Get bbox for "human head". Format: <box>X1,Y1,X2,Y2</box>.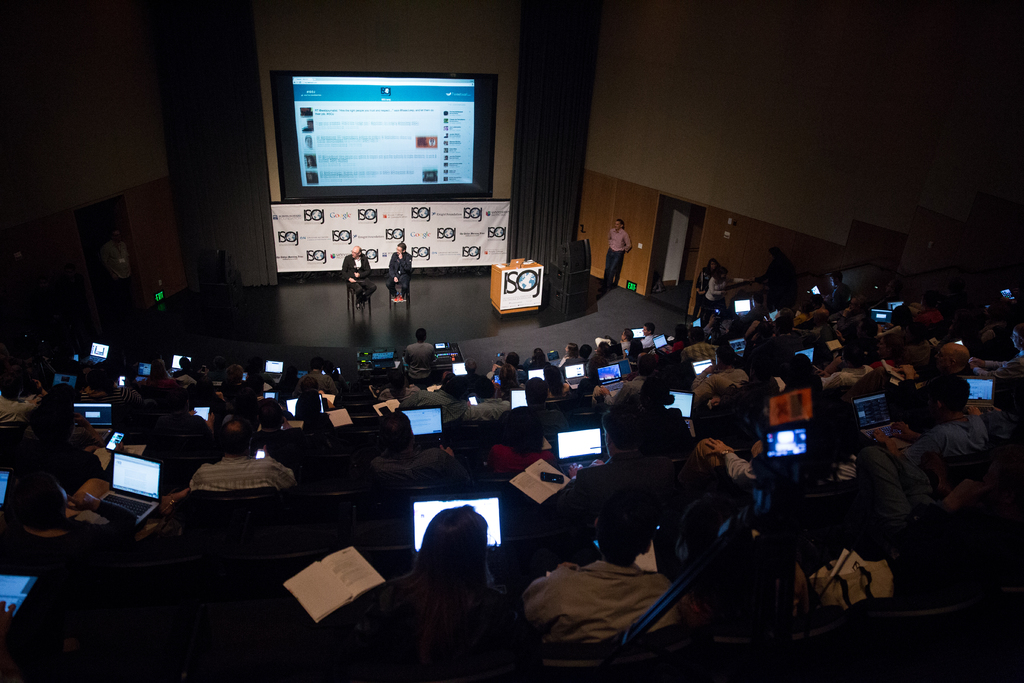
<box>620,325,630,345</box>.
